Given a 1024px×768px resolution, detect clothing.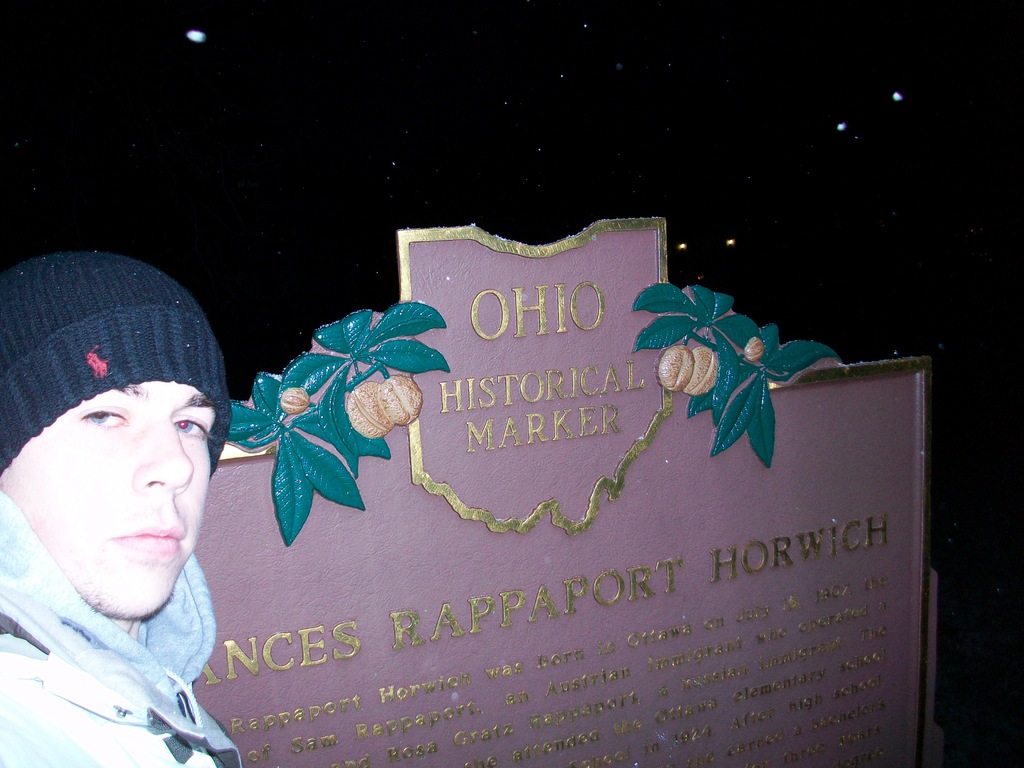
rect(0, 250, 234, 474).
